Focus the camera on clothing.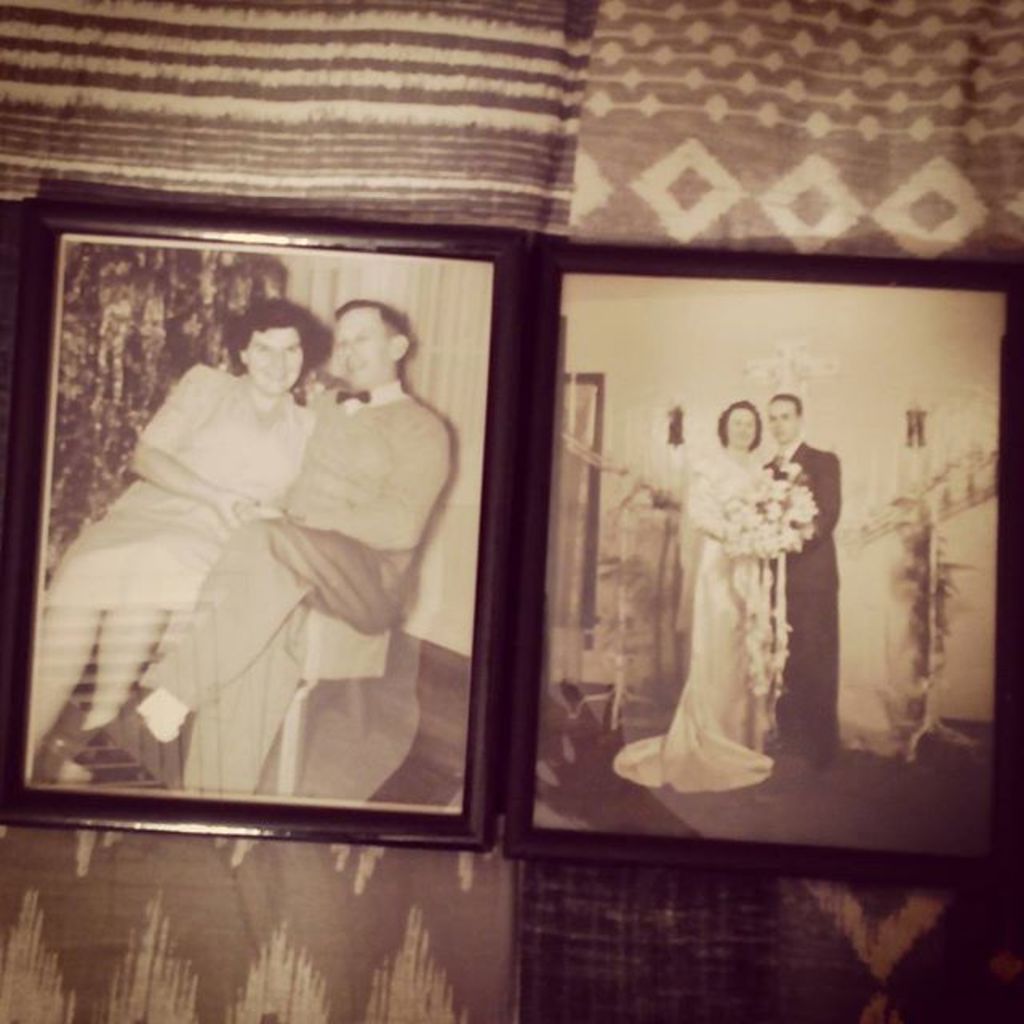
Focus region: Rect(610, 454, 776, 789).
